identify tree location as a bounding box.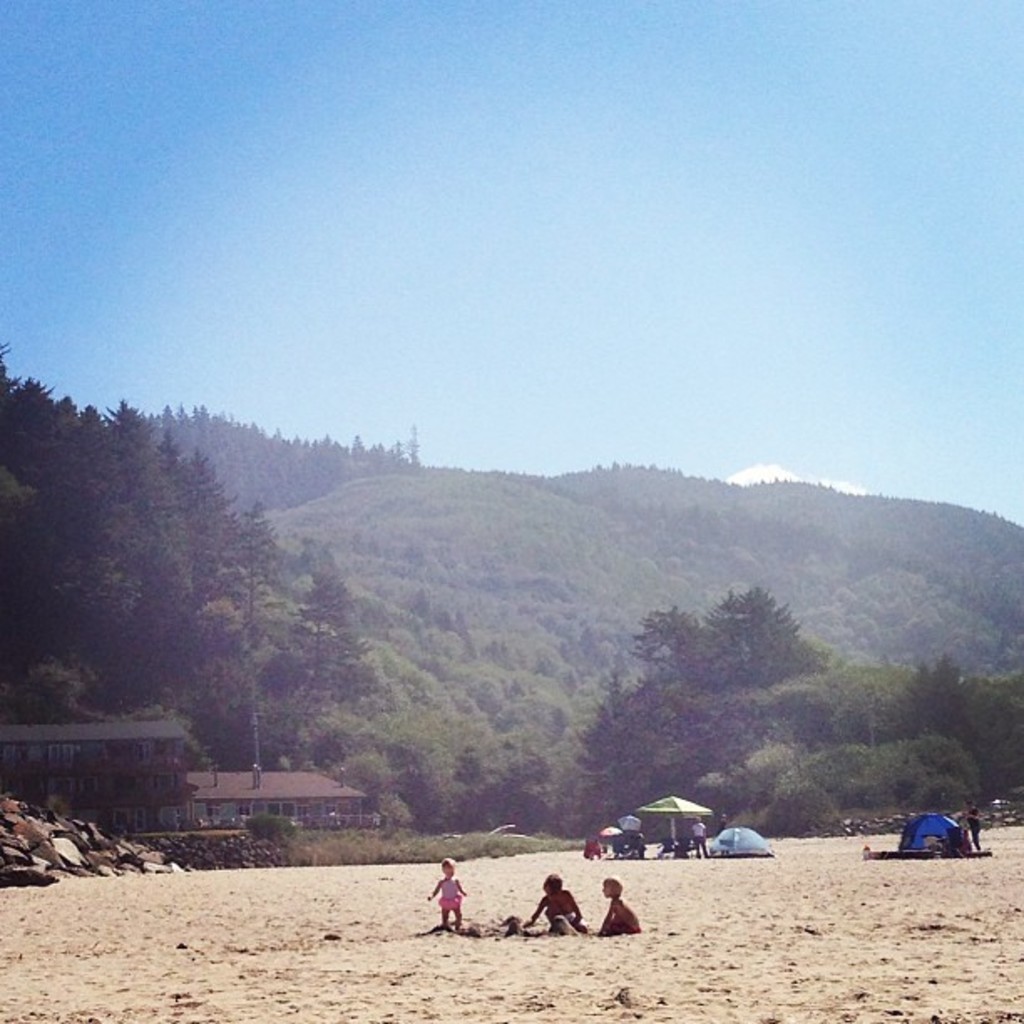
bbox=[293, 544, 370, 723].
